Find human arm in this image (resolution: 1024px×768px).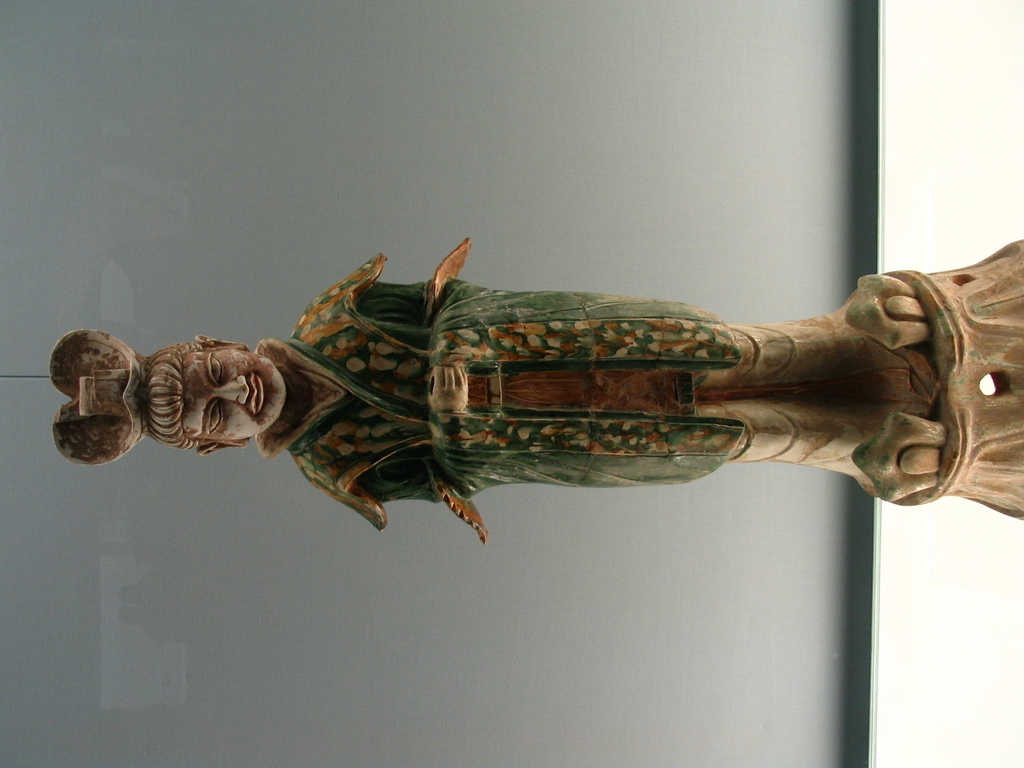
box(371, 371, 470, 500).
